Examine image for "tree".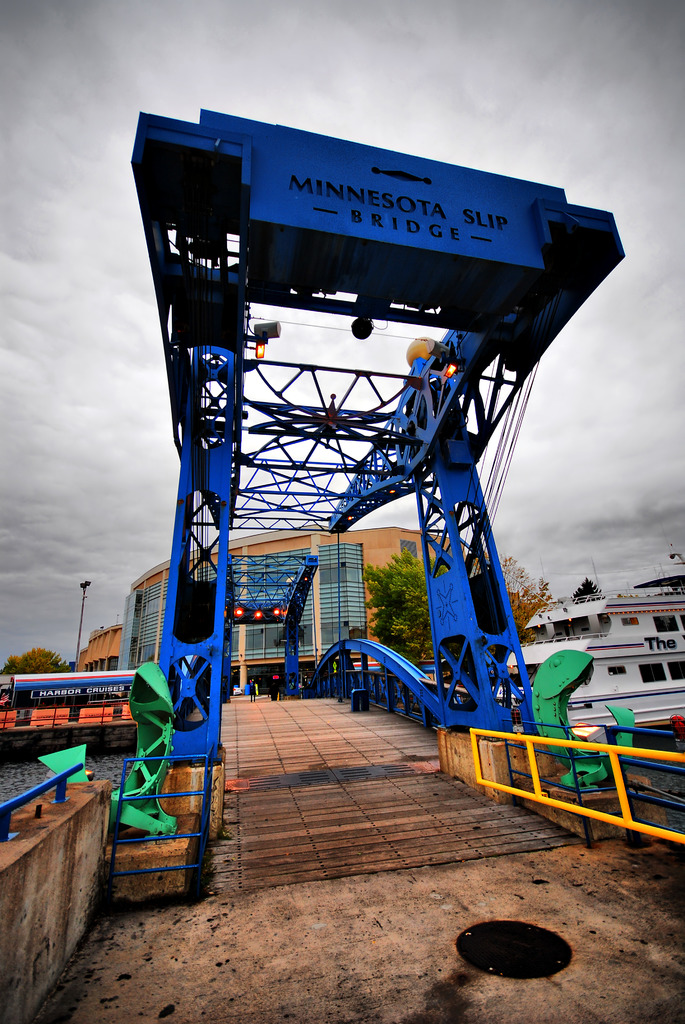
Examination result: 573, 579, 601, 603.
